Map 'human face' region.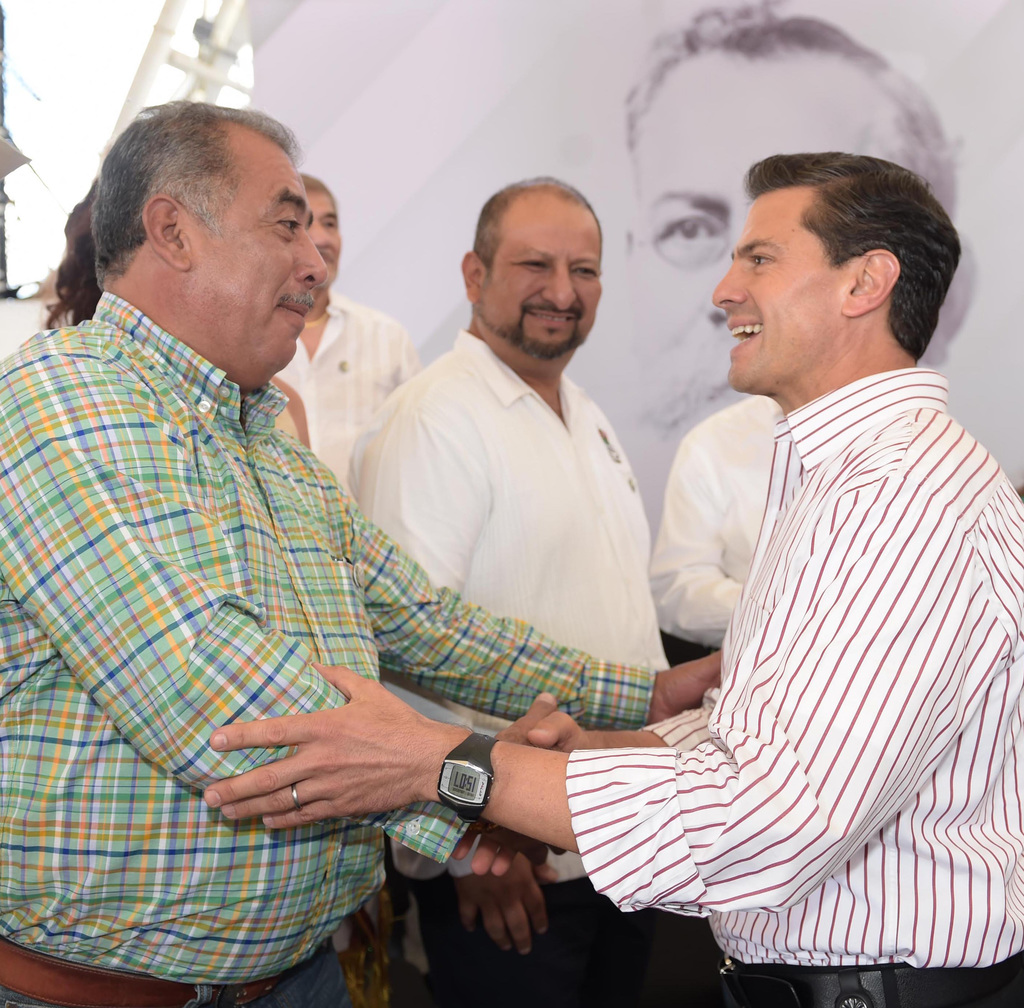
Mapped to pyautogui.locateOnScreen(189, 151, 327, 371).
